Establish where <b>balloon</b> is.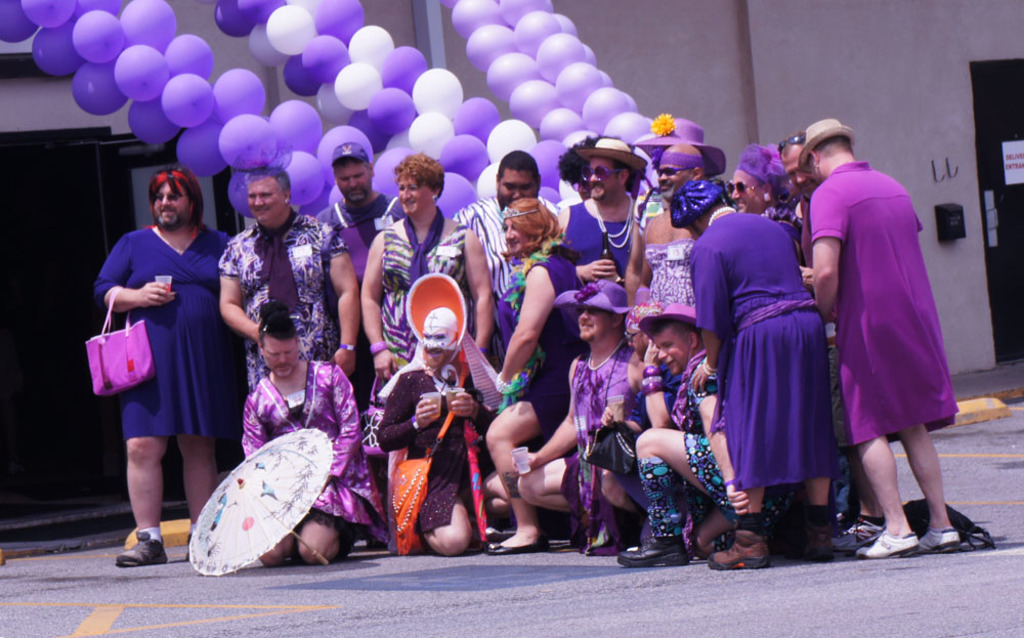
Established at [26,25,87,74].
